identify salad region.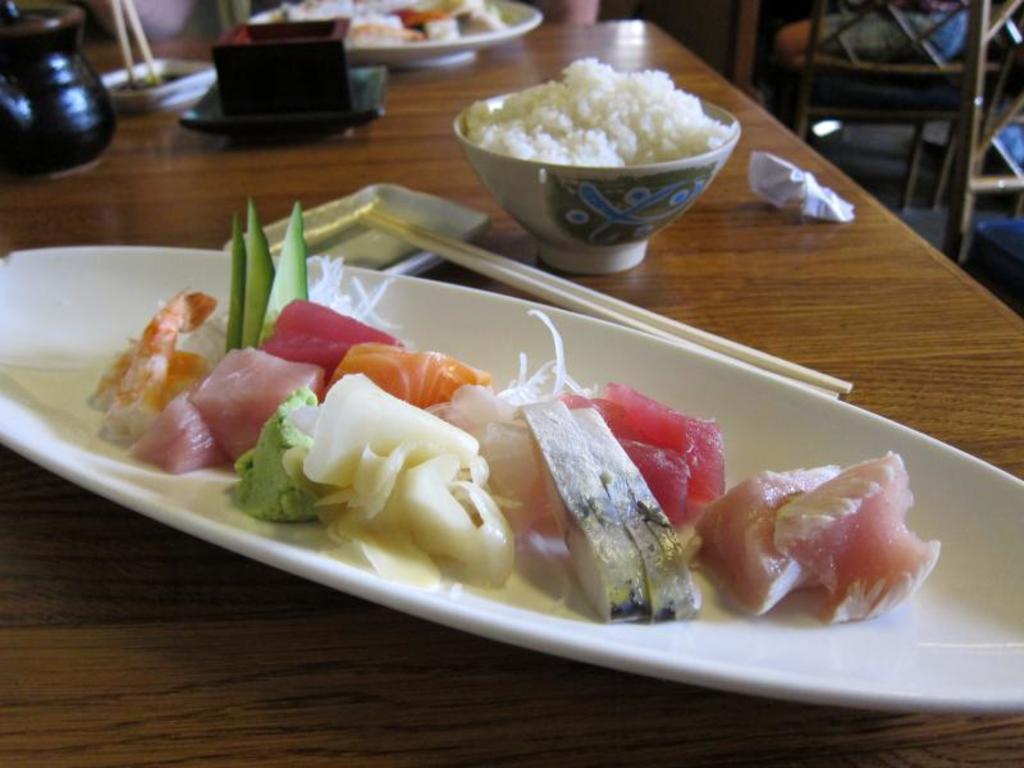
Region: <region>105, 195, 964, 637</region>.
